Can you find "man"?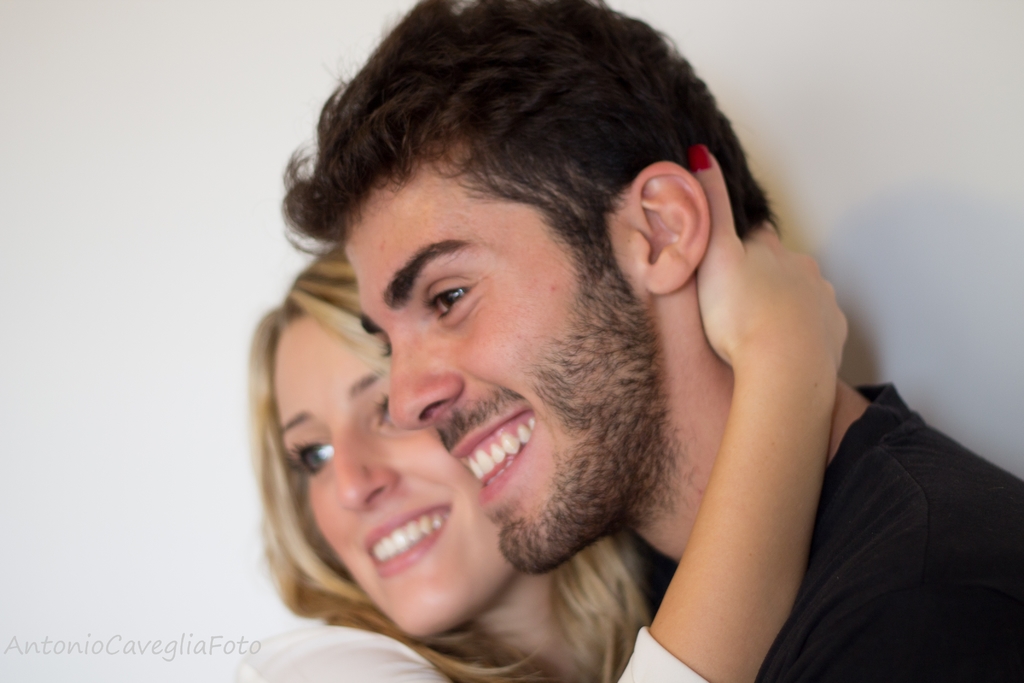
Yes, bounding box: bbox(278, 0, 1023, 682).
